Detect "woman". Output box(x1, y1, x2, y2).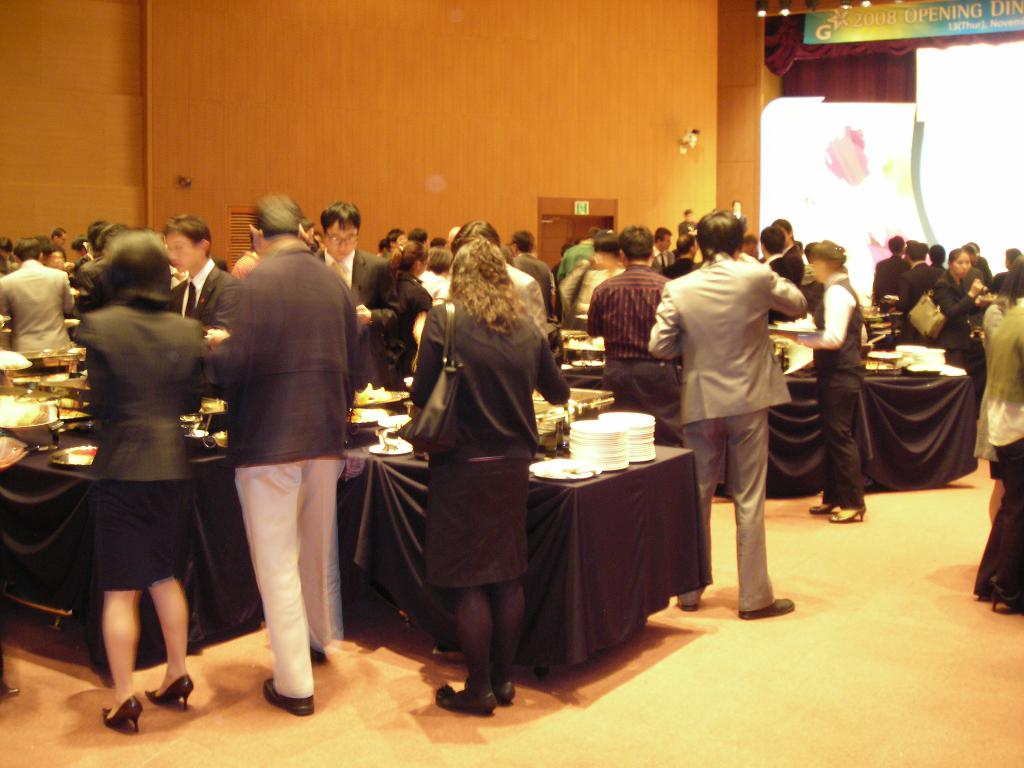
box(976, 253, 1023, 614).
